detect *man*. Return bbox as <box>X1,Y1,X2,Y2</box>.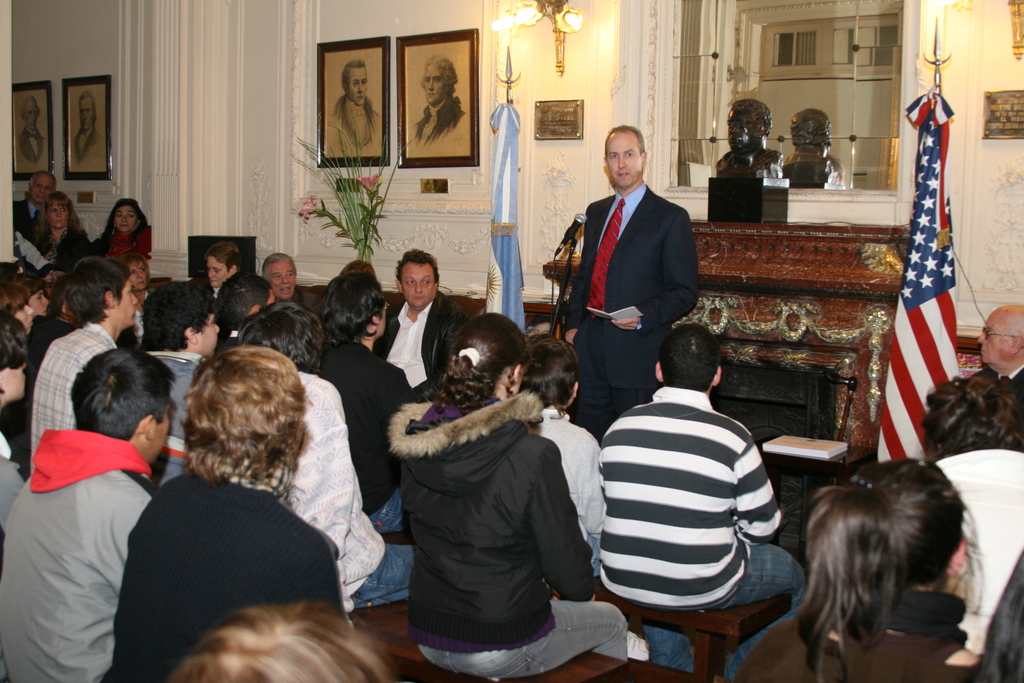
<box>266,242,312,306</box>.
